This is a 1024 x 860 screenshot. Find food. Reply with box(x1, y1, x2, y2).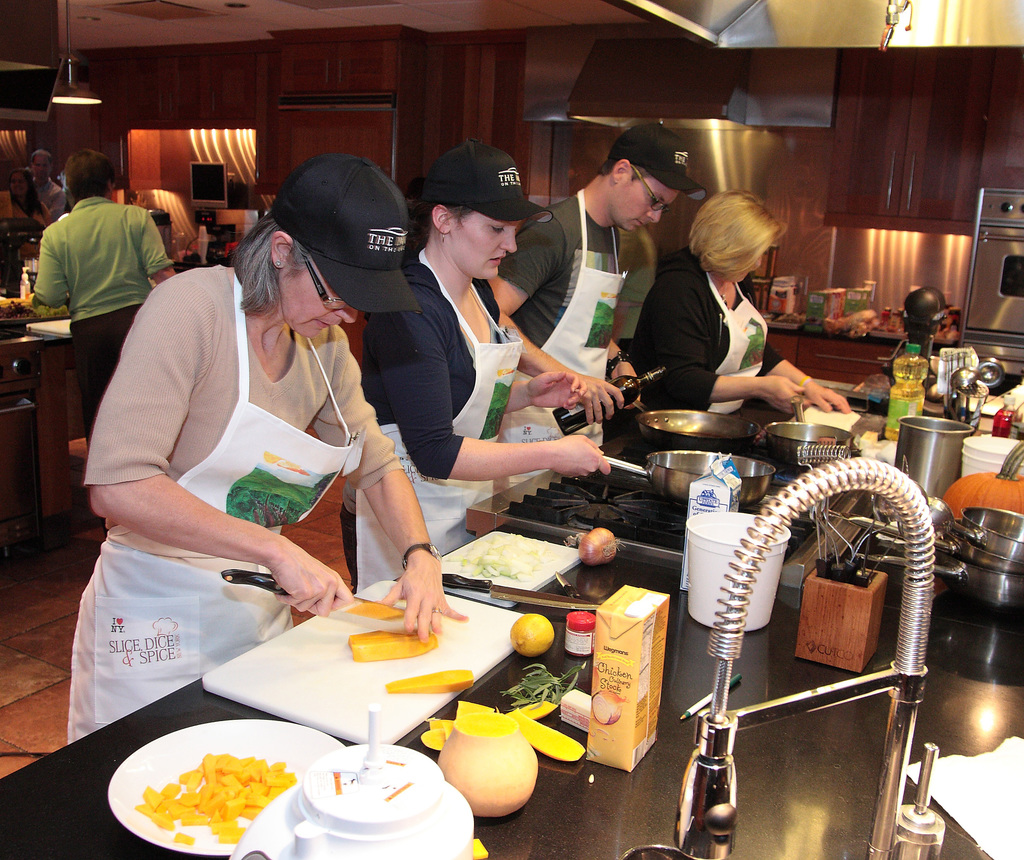
box(346, 613, 438, 665).
